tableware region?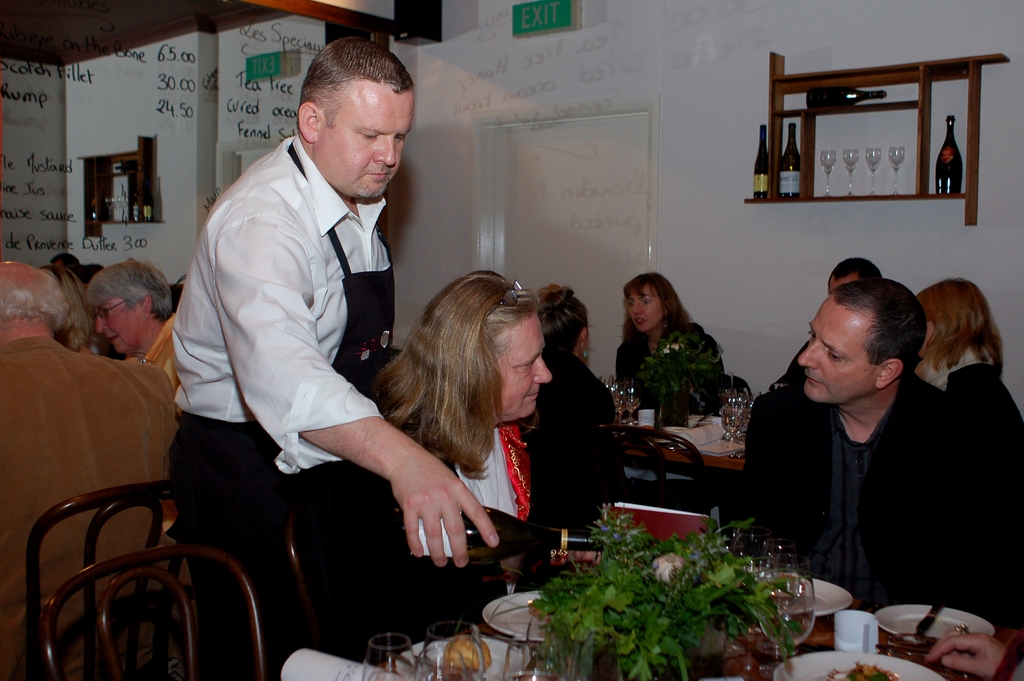
[x1=886, y1=145, x2=905, y2=199]
